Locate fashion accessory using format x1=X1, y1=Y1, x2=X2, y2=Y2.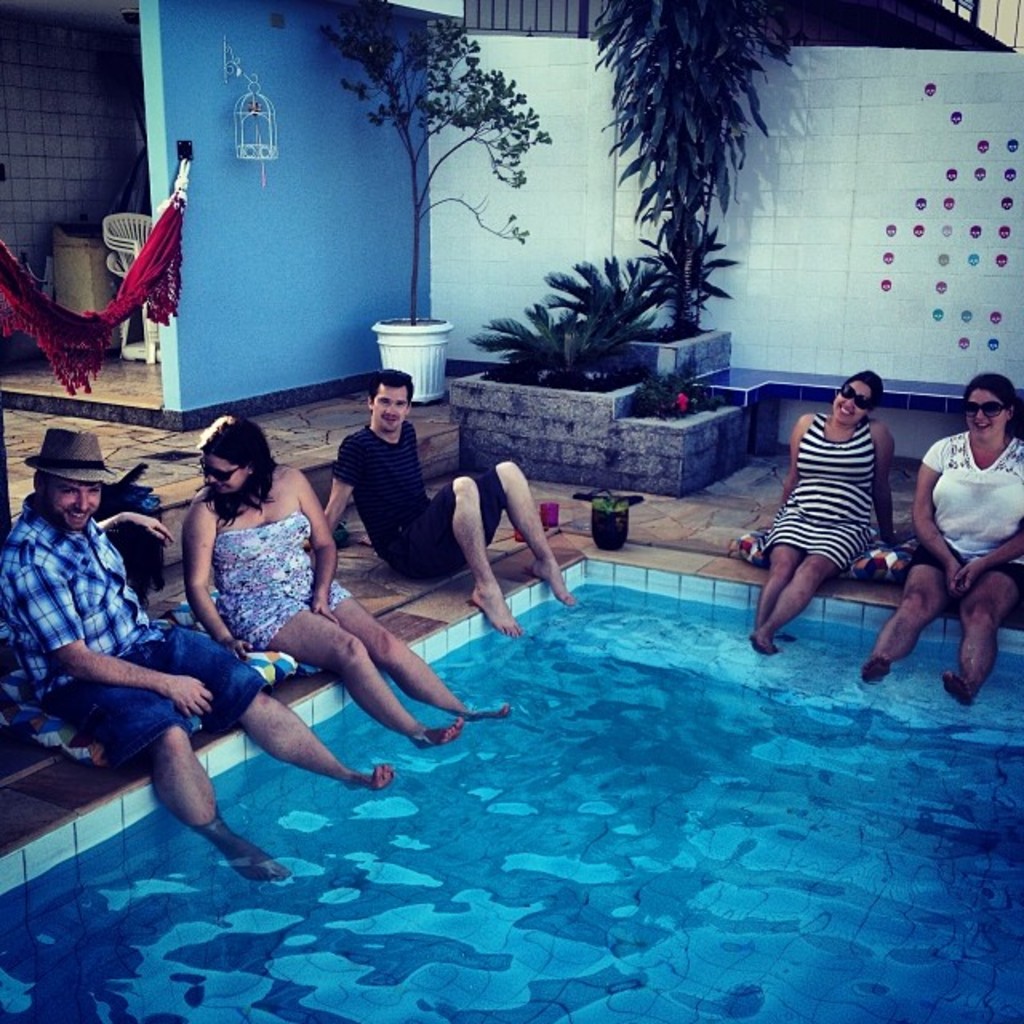
x1=960, y1=405, x2=1006, y2=421.
